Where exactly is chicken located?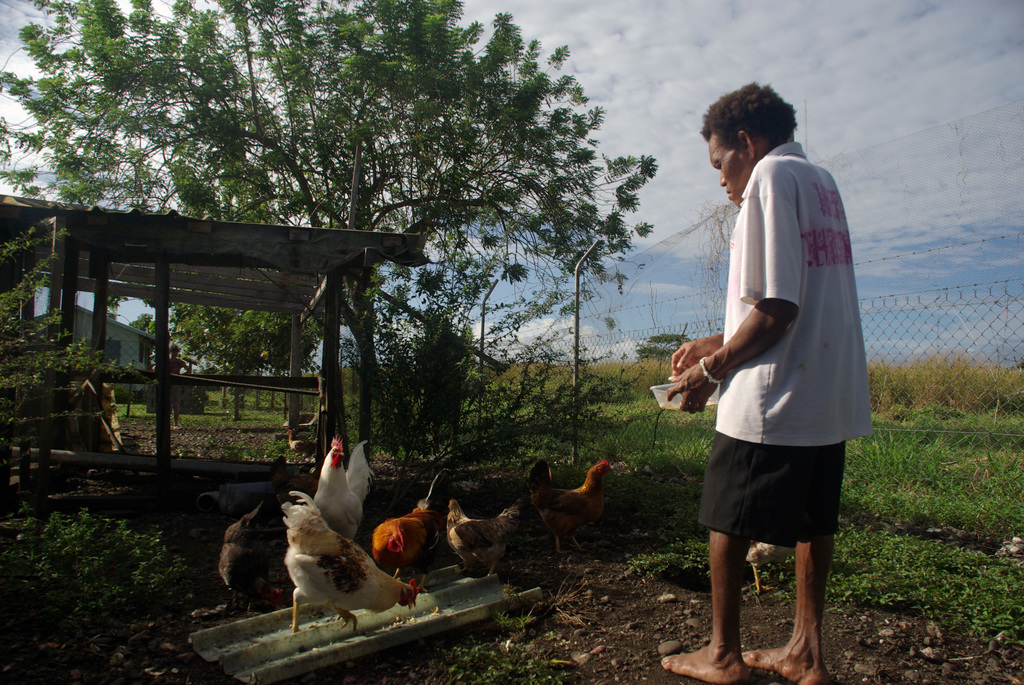
Its bounding box is region(444, 497, 522, 574).
